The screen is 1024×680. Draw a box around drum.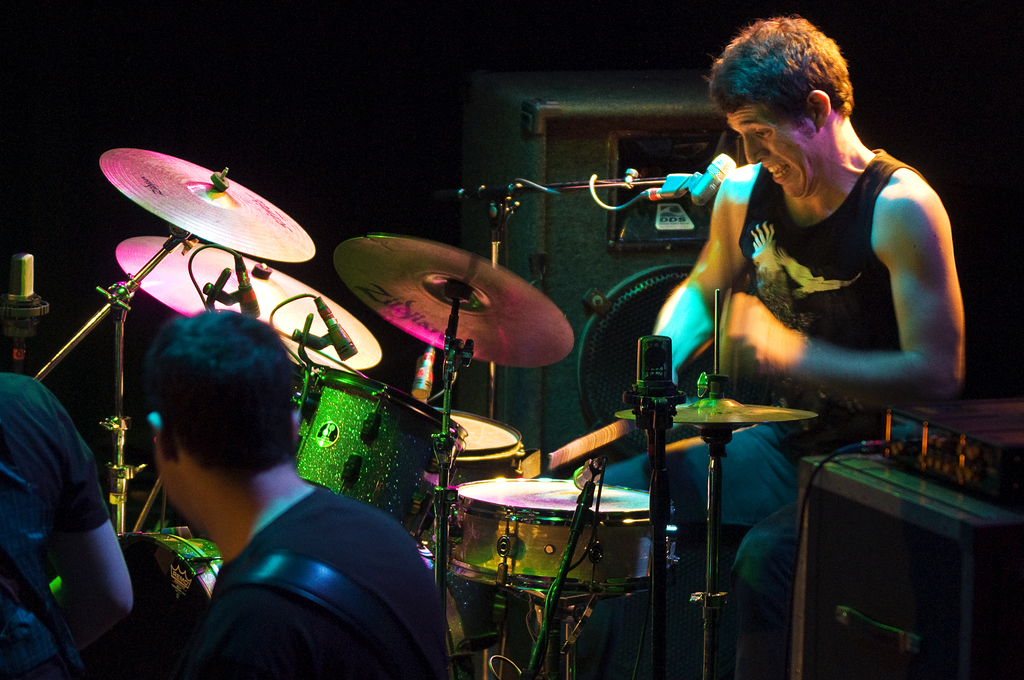
x1=429, y1=404, x2=539, y2=513.
